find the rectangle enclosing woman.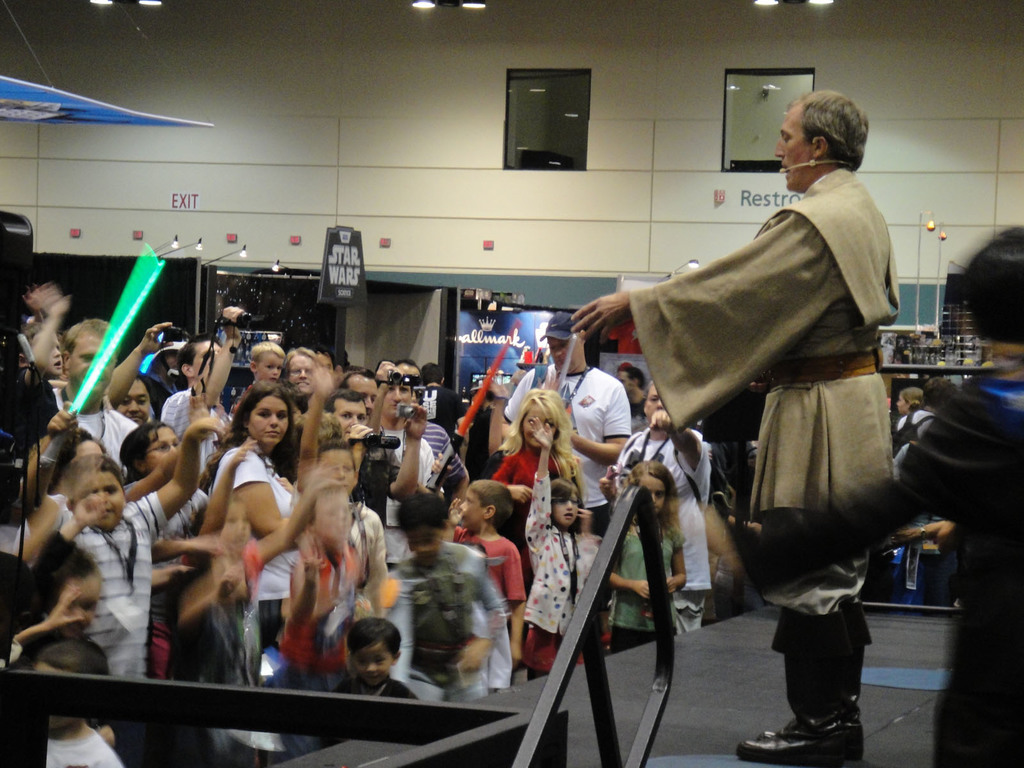
<bbox>490, 387, 590, 561</bbox>.
